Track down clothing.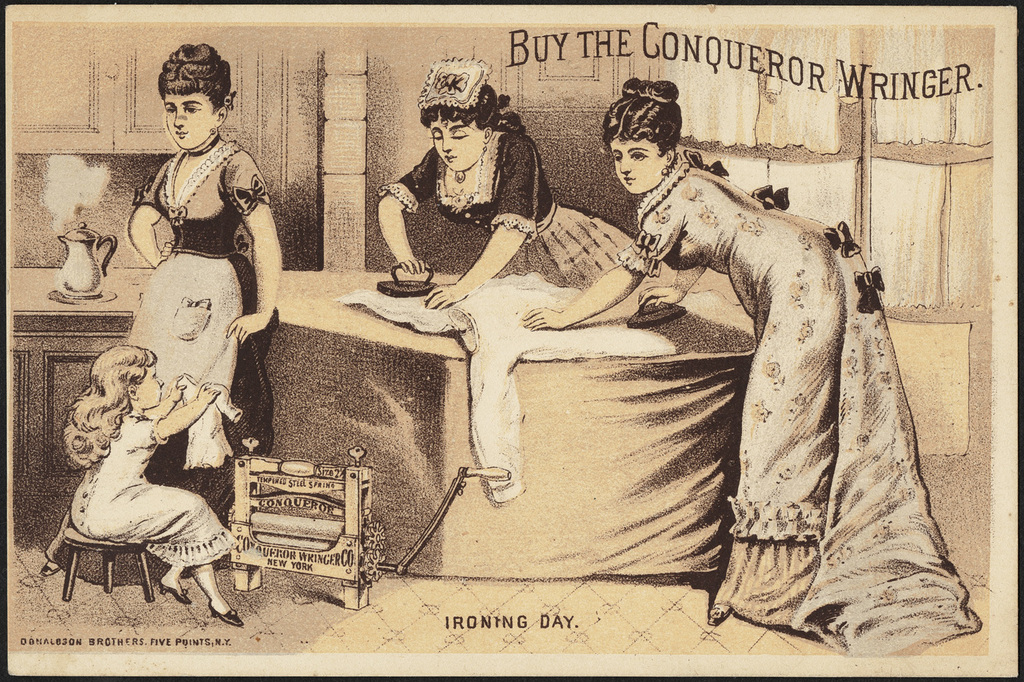
Tracked to 377 115 670 288.
